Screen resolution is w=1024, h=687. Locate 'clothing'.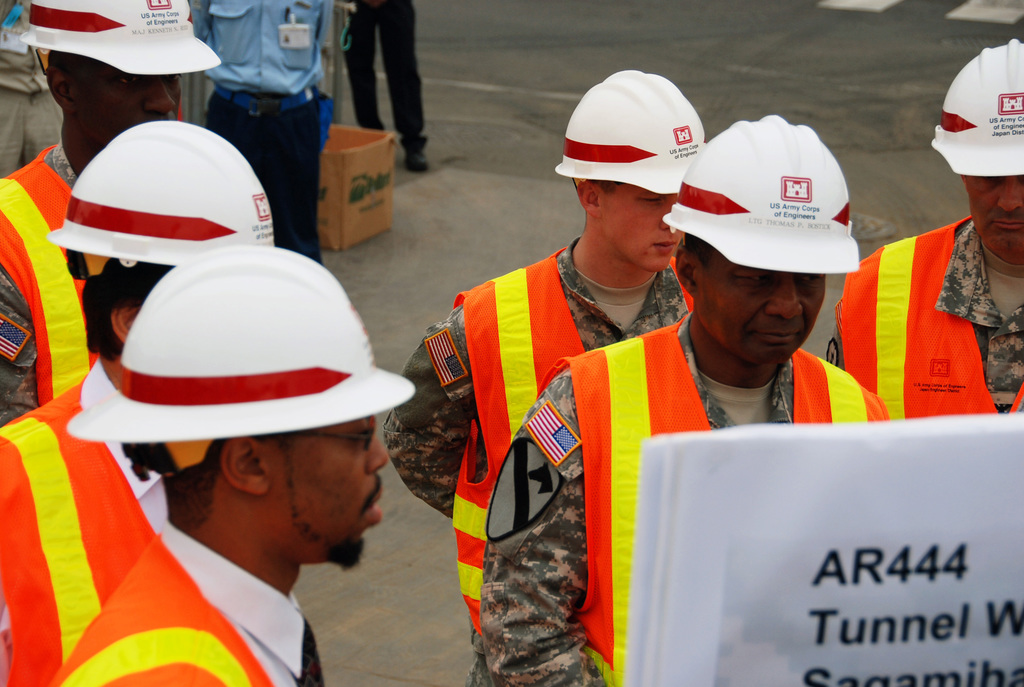
825, 212, 1023, 420.
